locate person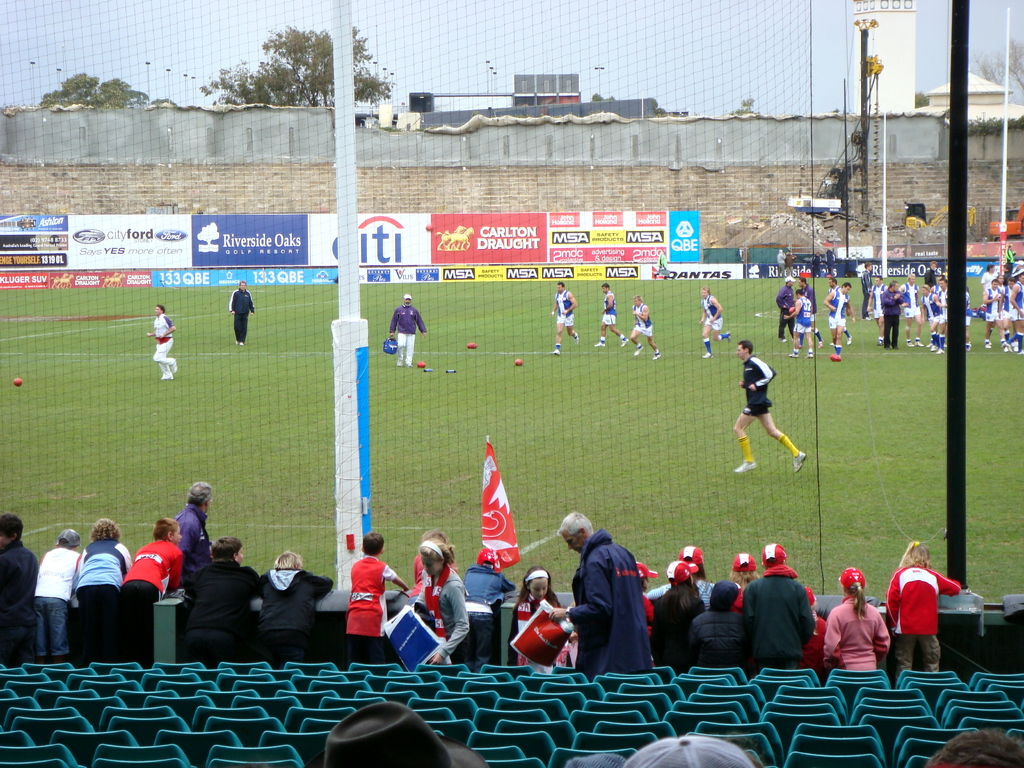
bbox(874, 277, 908, 356)
